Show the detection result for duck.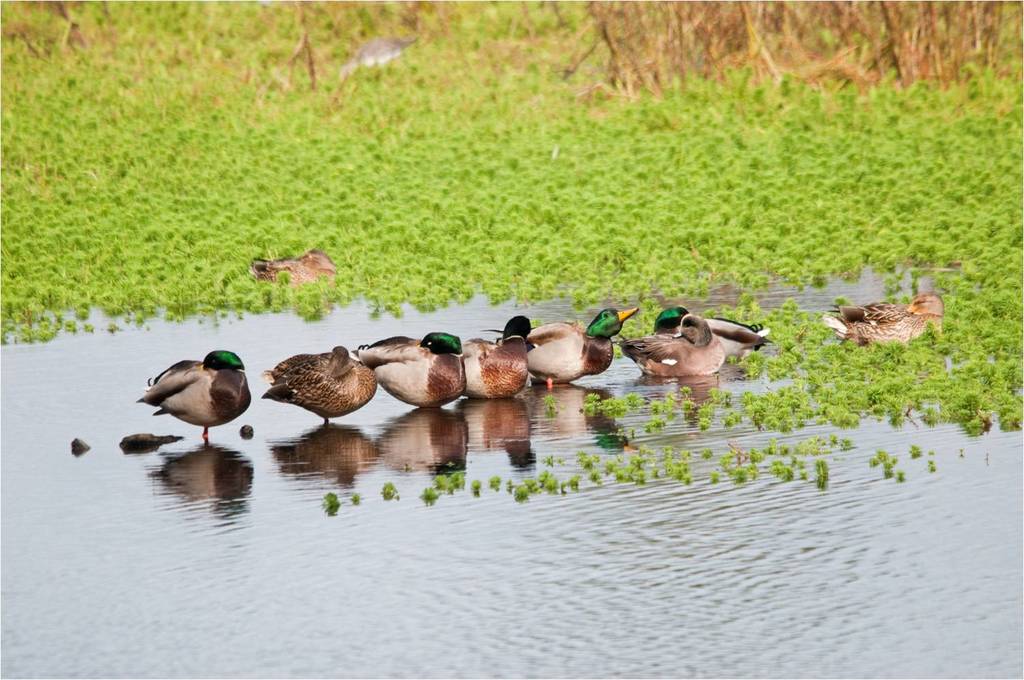
[362, 335, 467, 414].
